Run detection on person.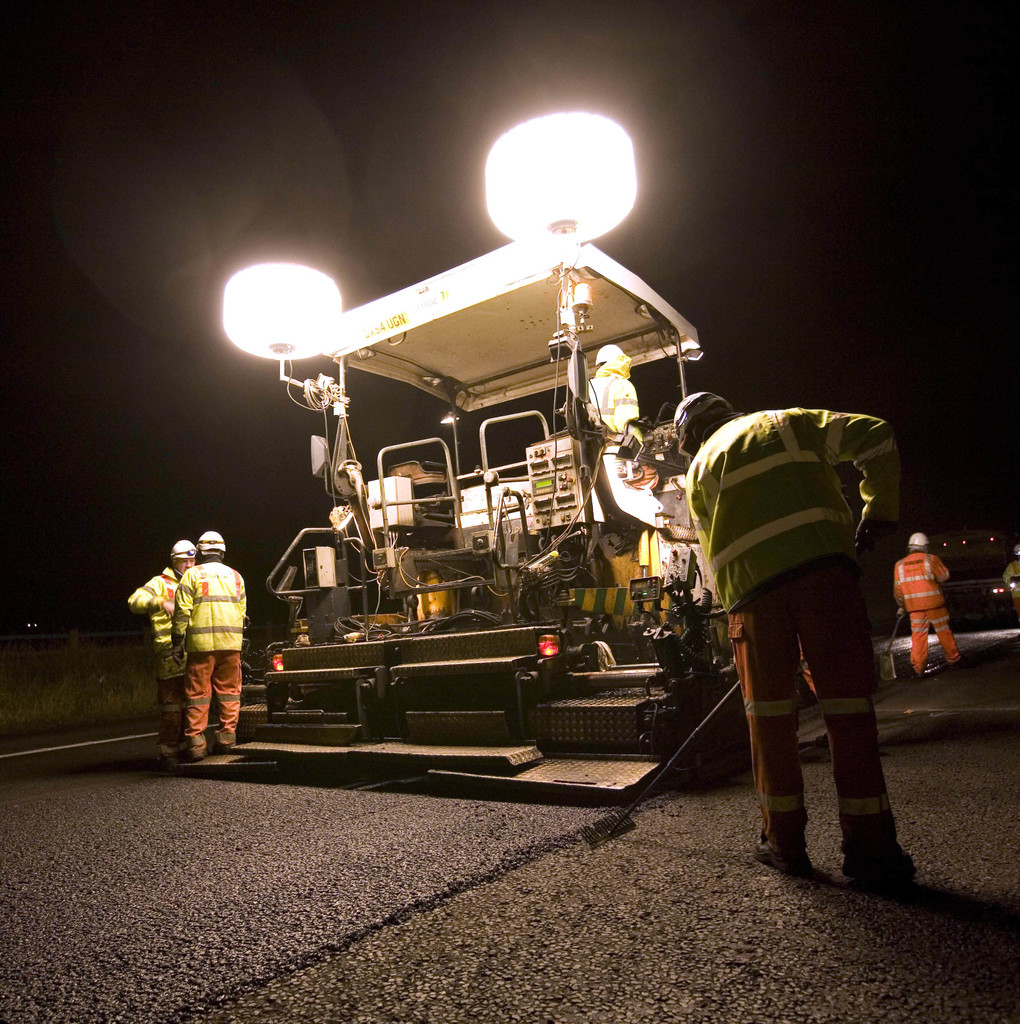
Result: left=891, top=530, right=962, bottom=672.
